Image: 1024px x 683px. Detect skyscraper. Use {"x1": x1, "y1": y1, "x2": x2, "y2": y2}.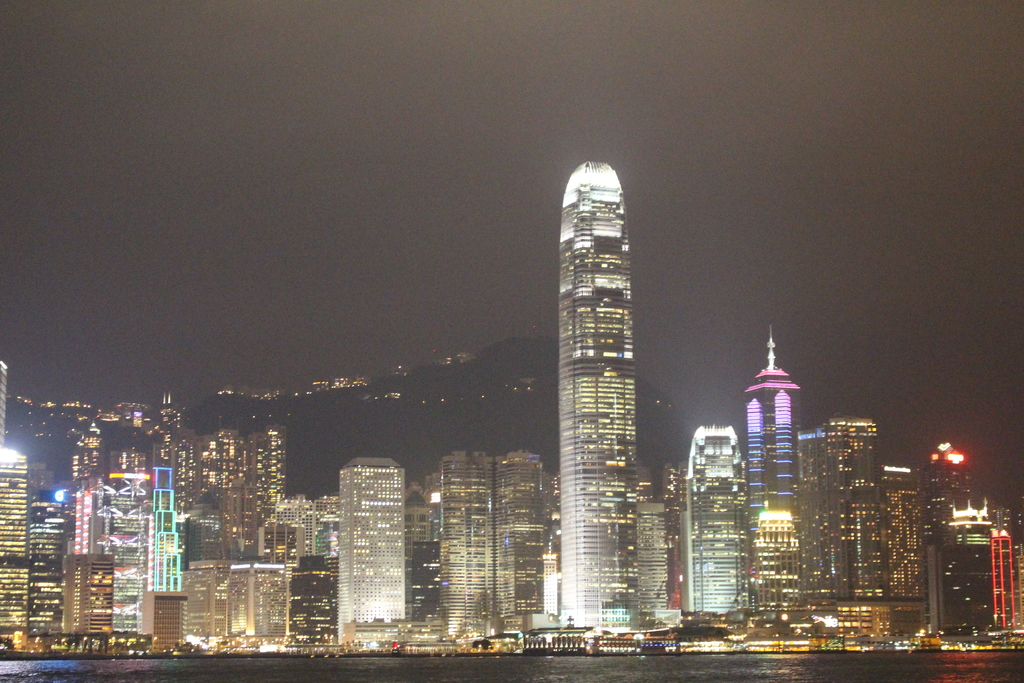
{"x1": 823, "y1": 416, "x2": 889, "y2": 591}.
